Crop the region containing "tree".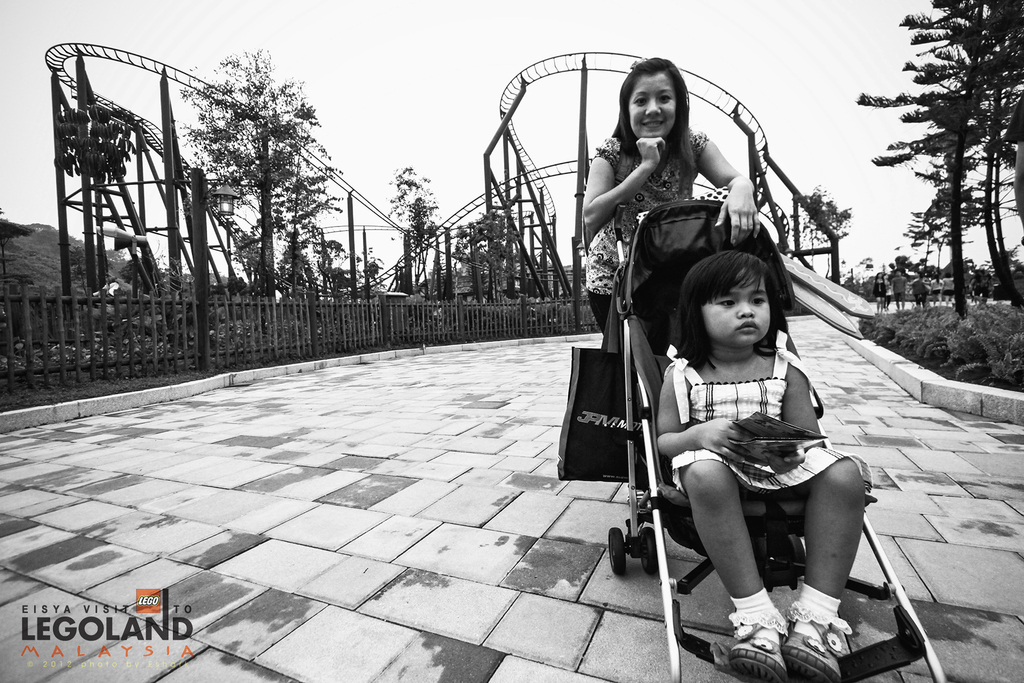
Crop region: <region>52, 99, 133, 318</region>.
